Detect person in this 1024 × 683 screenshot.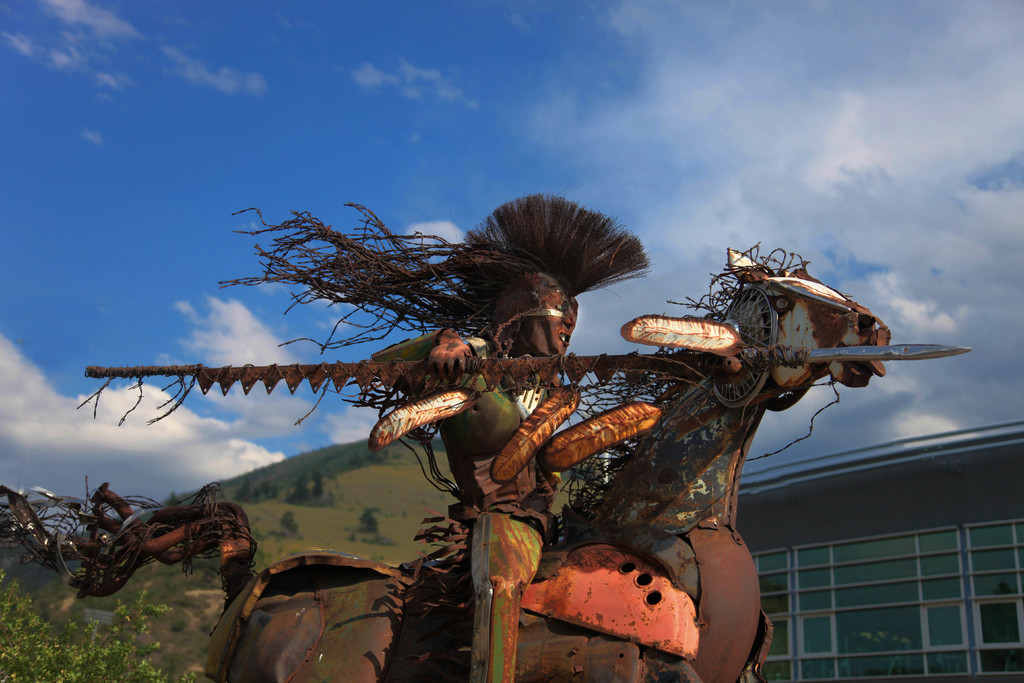
Detection: <bbox>413, 263, 584, 682</bbox>.
